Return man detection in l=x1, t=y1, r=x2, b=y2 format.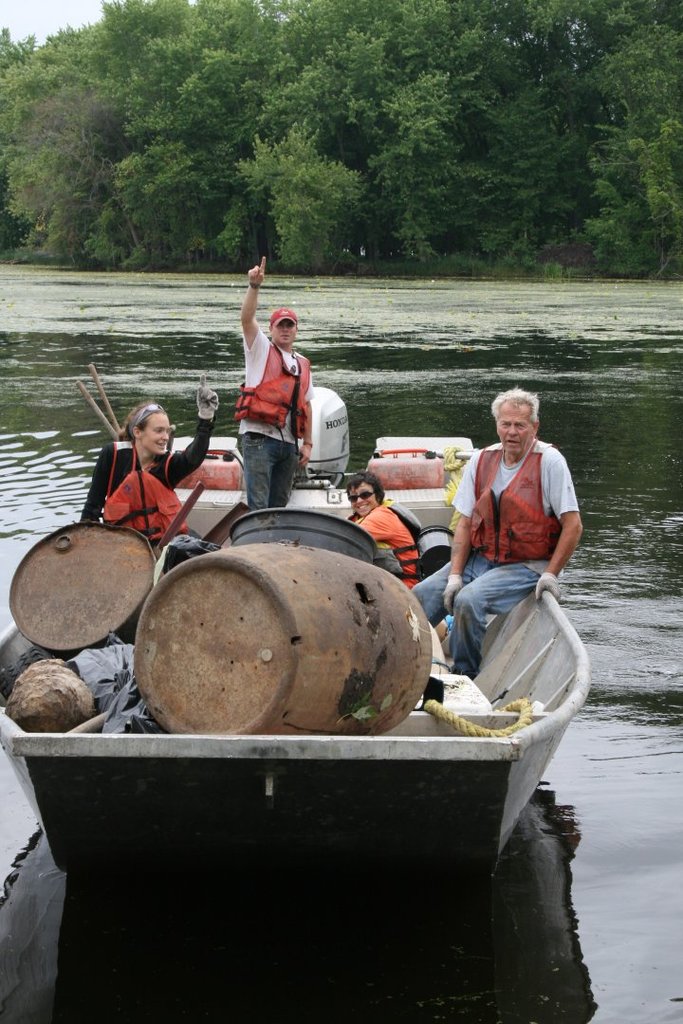
l=412, t=388, r=583, b=678.
